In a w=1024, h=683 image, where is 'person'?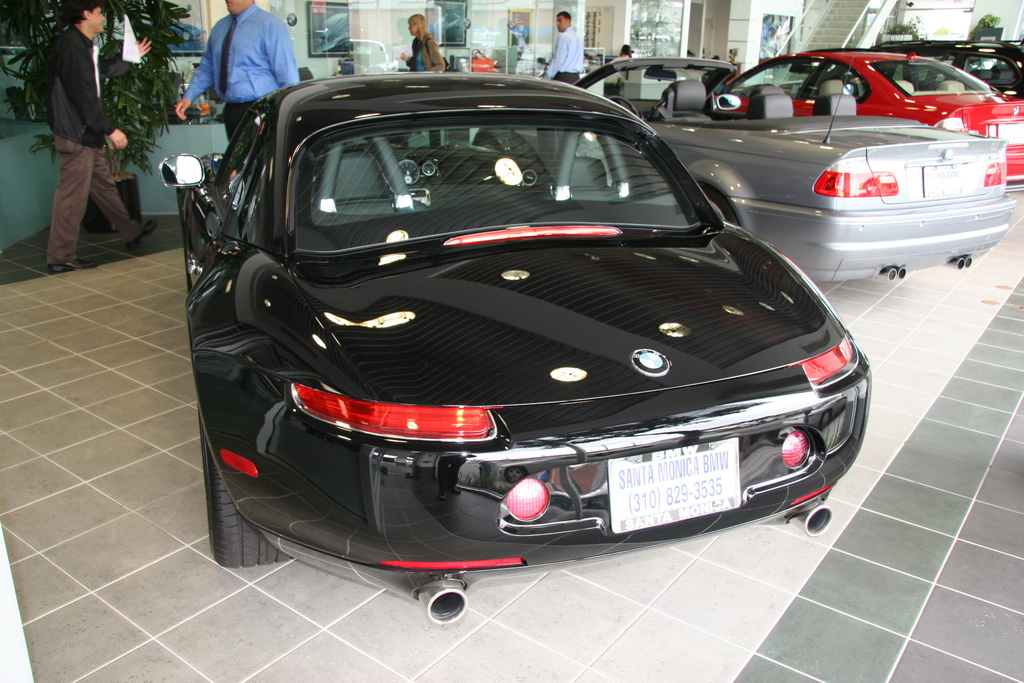
(left=411, top=12, right=442, bottom=69).
